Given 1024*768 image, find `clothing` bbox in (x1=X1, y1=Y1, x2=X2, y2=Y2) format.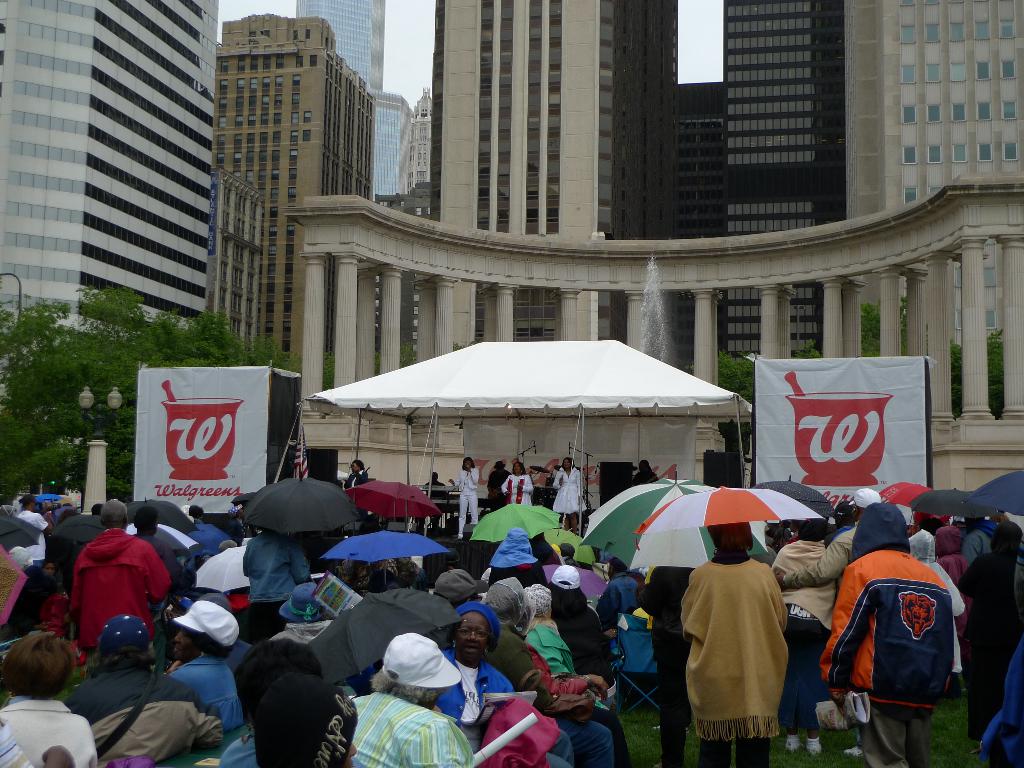
(x1=453, y1=463, x2=483, y2=532).
